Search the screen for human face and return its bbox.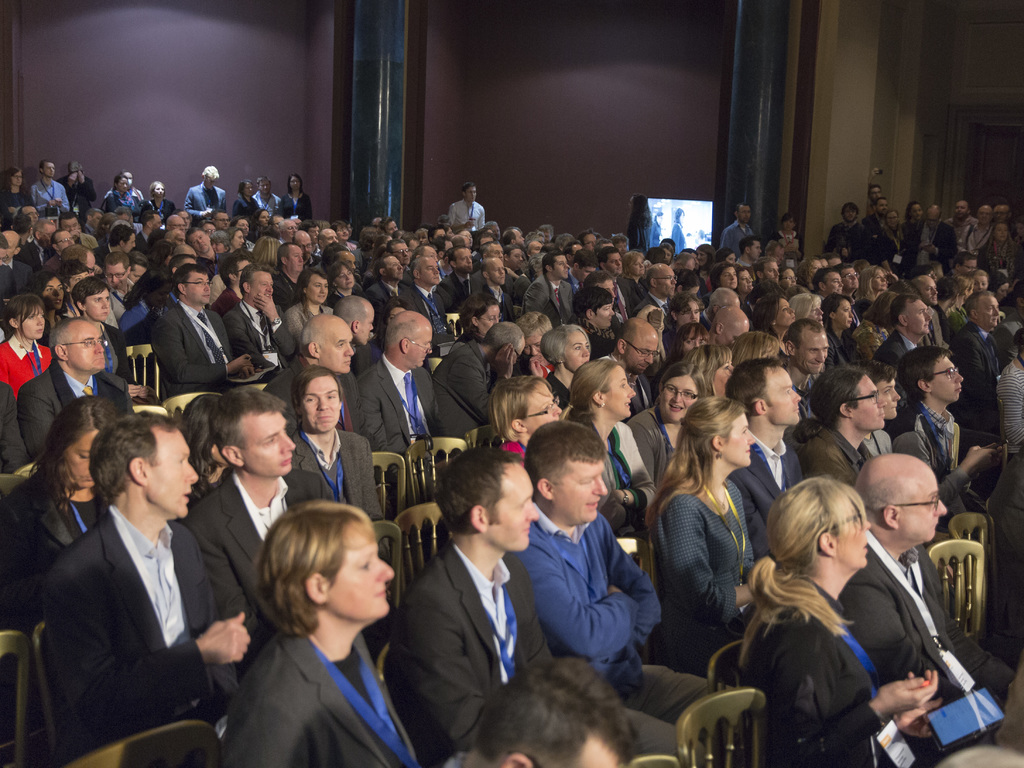
Found: locate(591, 302, 615, 327).
